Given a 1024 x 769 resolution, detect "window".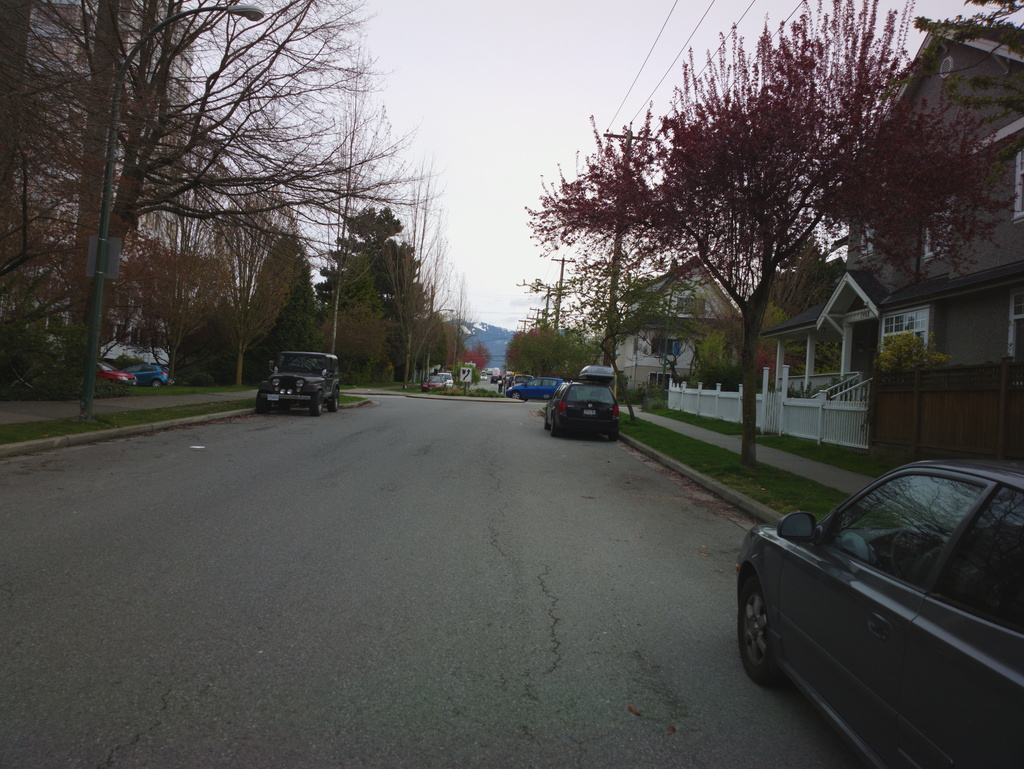
(left=678, top=299, right=707, bottom=313).
